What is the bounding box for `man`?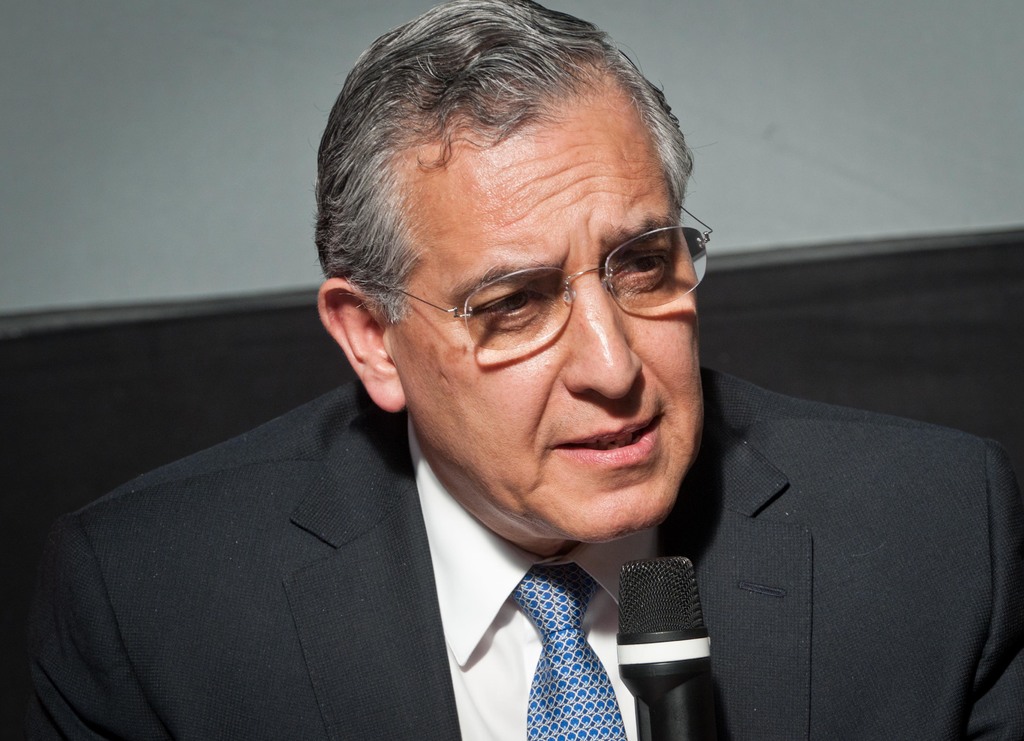
rect(67, 42, 989, 724).
